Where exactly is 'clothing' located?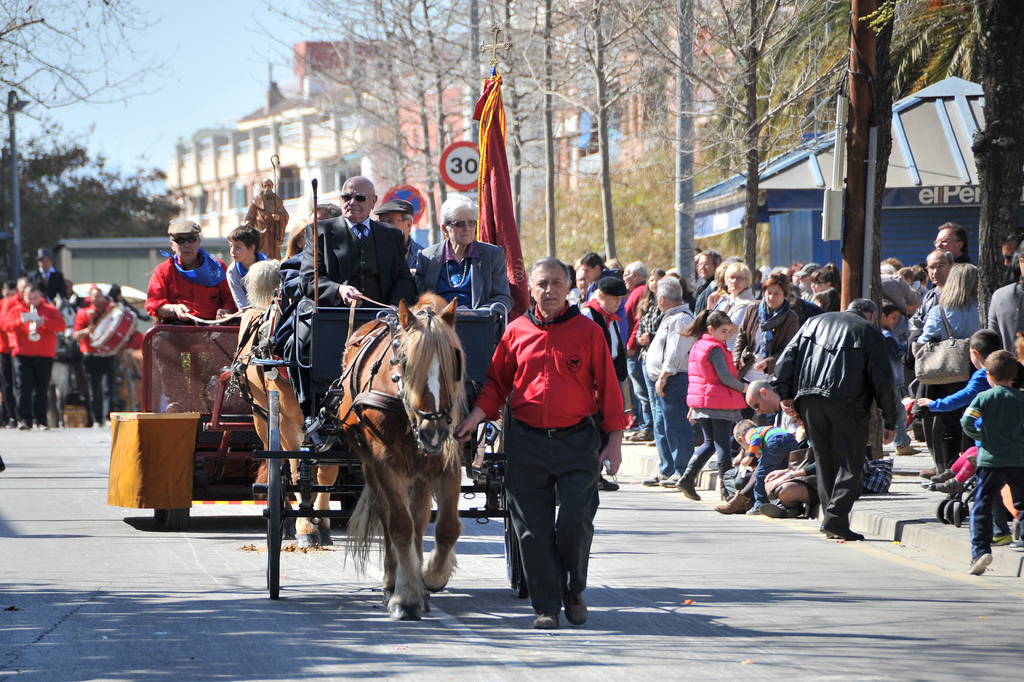
Its bounding box is (691,337,749,486).
